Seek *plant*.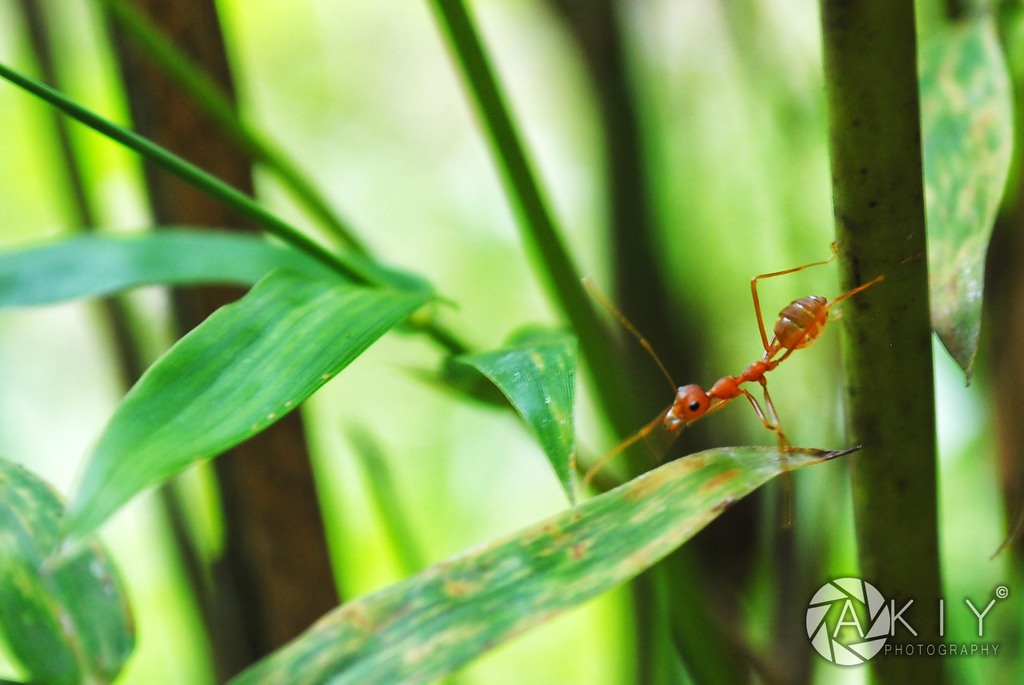
locate(0, 20, 1011, 681).
